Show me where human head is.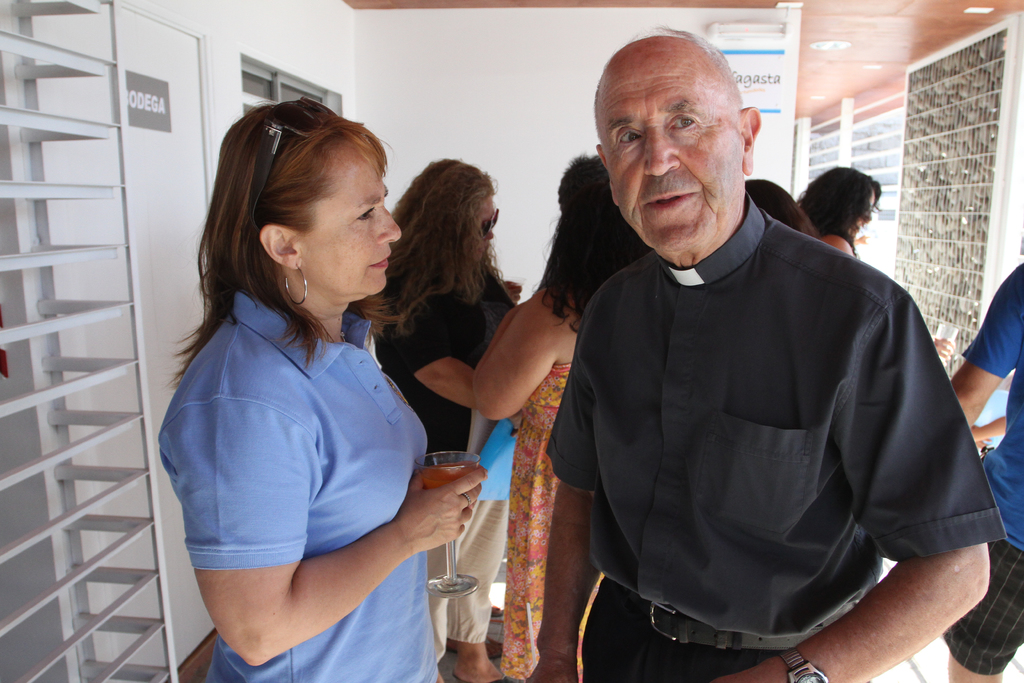
human head is at [746,174,819,239].
